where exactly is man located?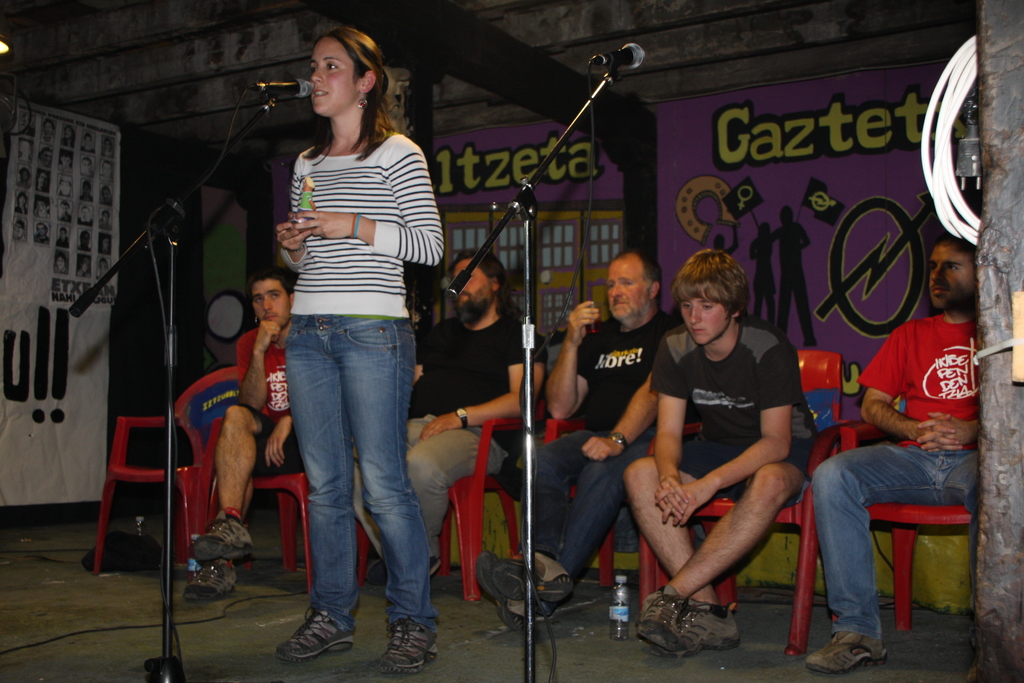
Its bounding box is x1=620, y1=249, x2=823, y2=654.
